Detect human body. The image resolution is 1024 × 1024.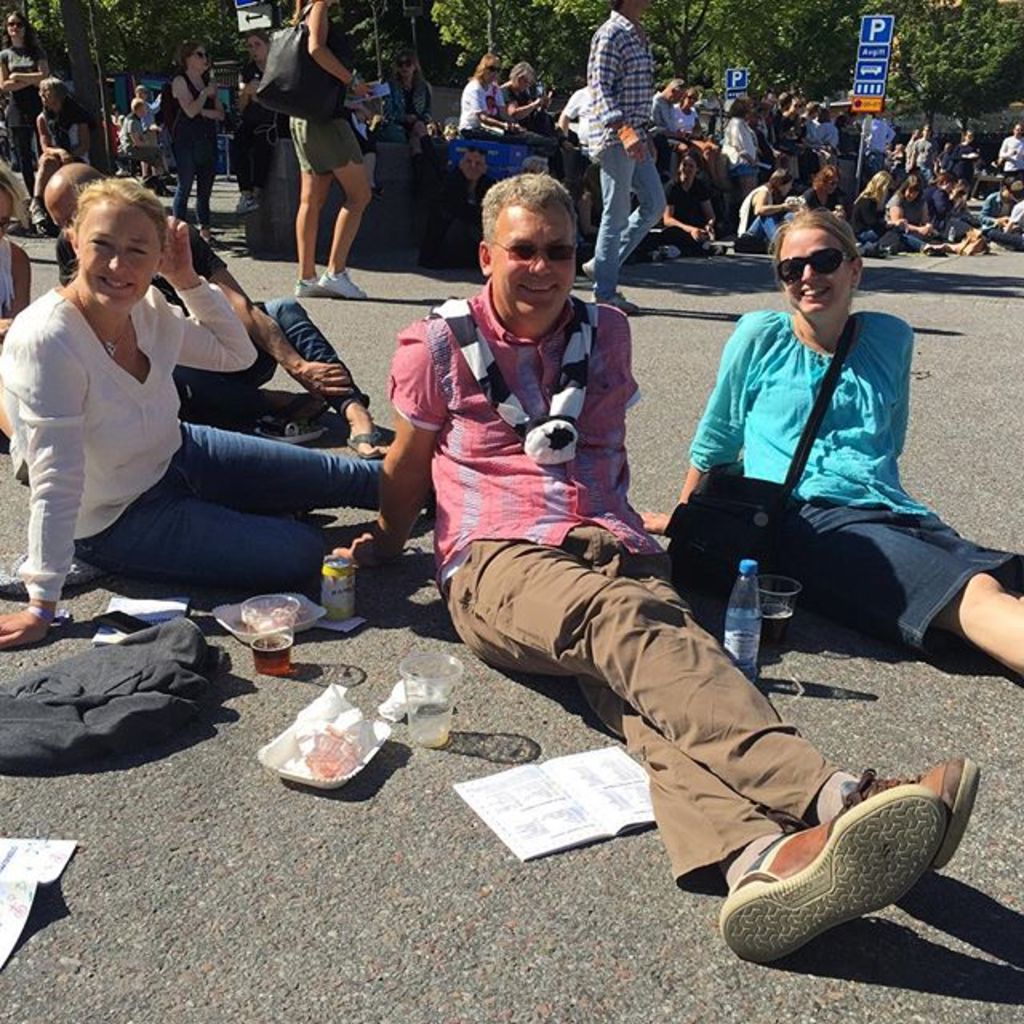
(648,304,1022,674).
